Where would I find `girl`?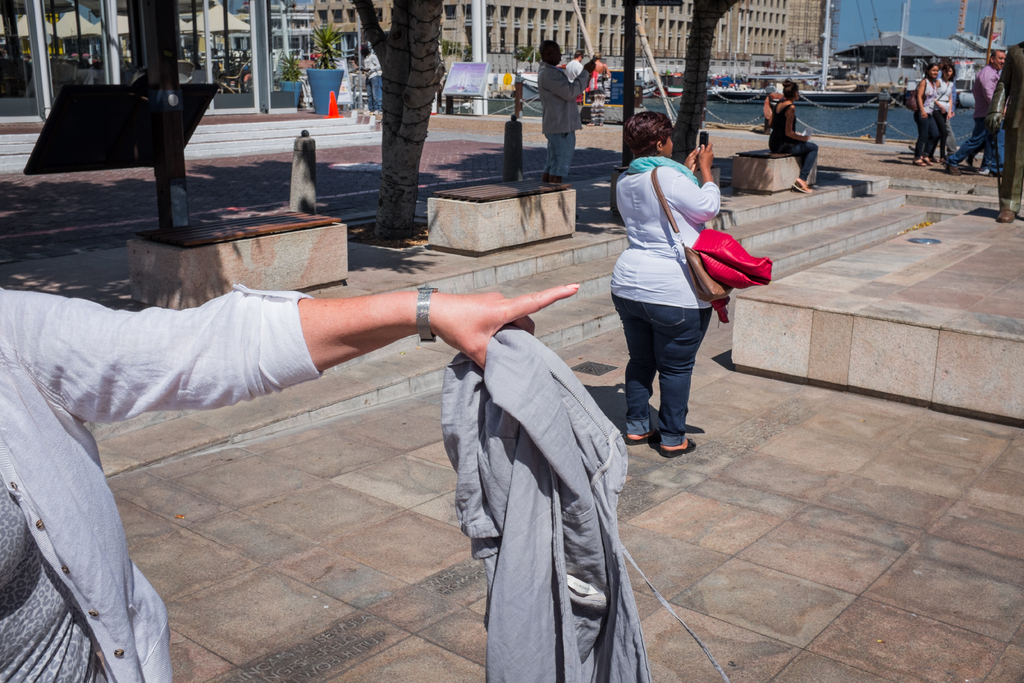
At select_region(911, 61, 941, 163).
